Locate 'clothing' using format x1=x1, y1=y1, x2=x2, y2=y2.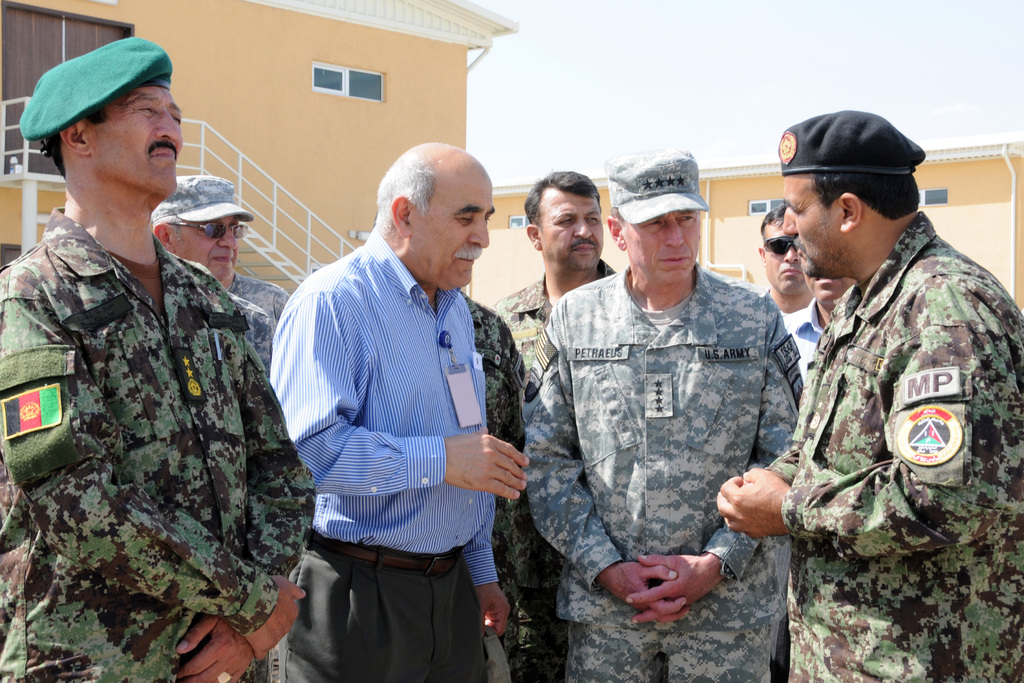
x1=221, y1=273, x2=294, y2=333.
